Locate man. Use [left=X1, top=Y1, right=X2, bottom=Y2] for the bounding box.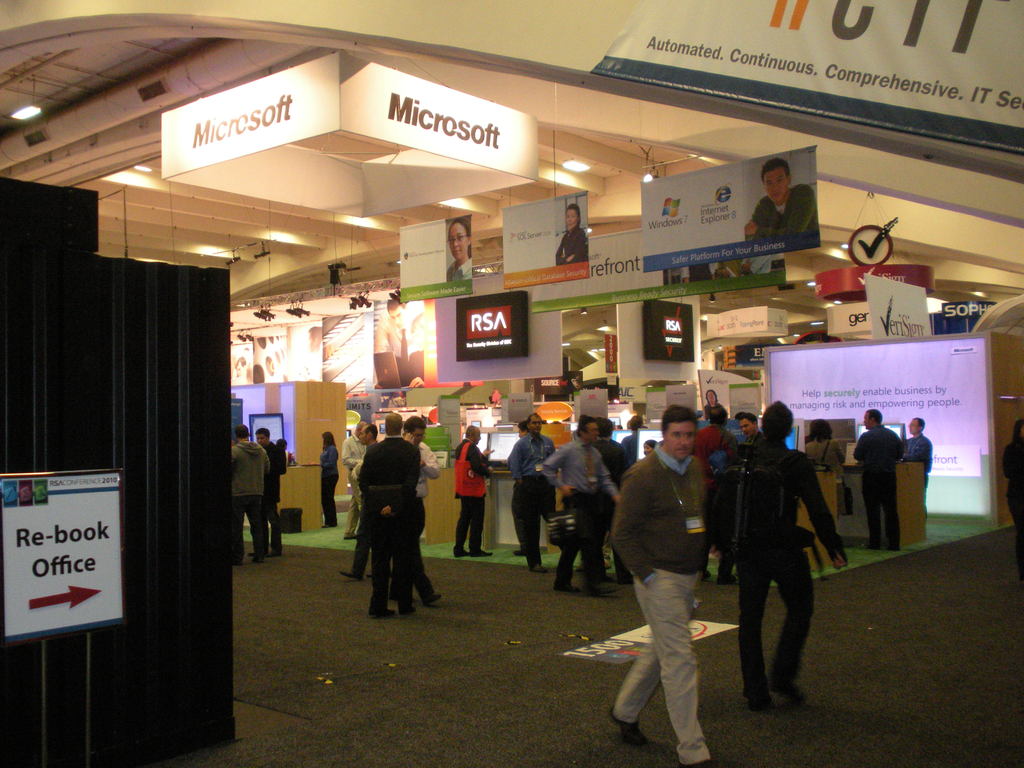
[left=737, top=413, right=769, bottom=482].
